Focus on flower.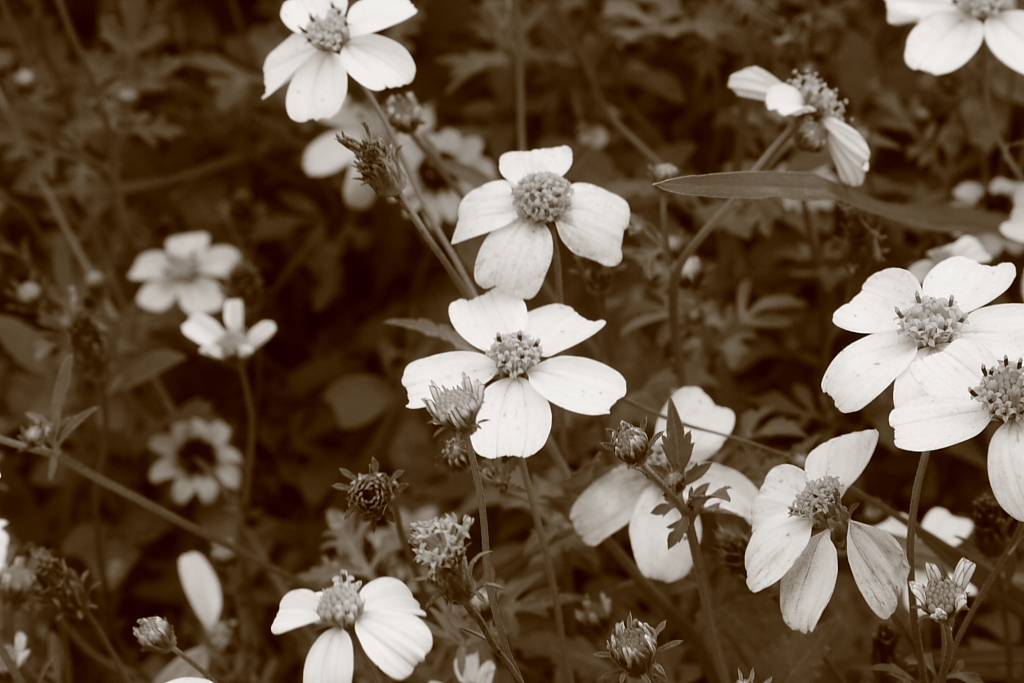
Focused at BBox(571, 381, 765, 578).
